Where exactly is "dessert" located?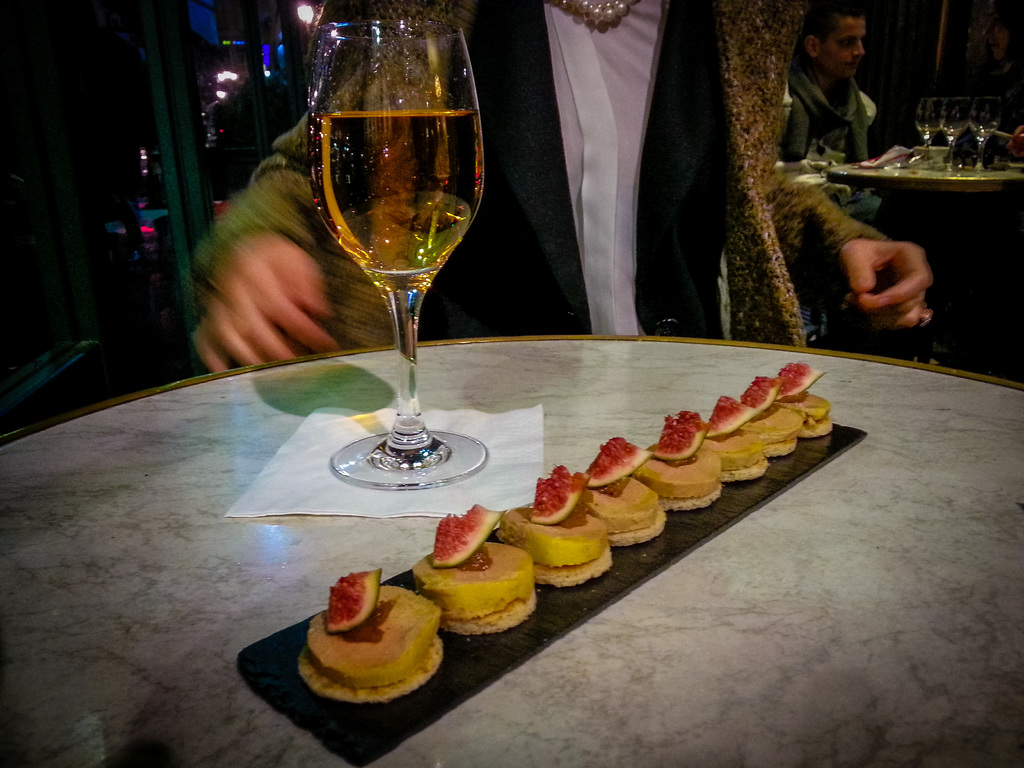
Its bounding box is (303, 572, 448, 732).
